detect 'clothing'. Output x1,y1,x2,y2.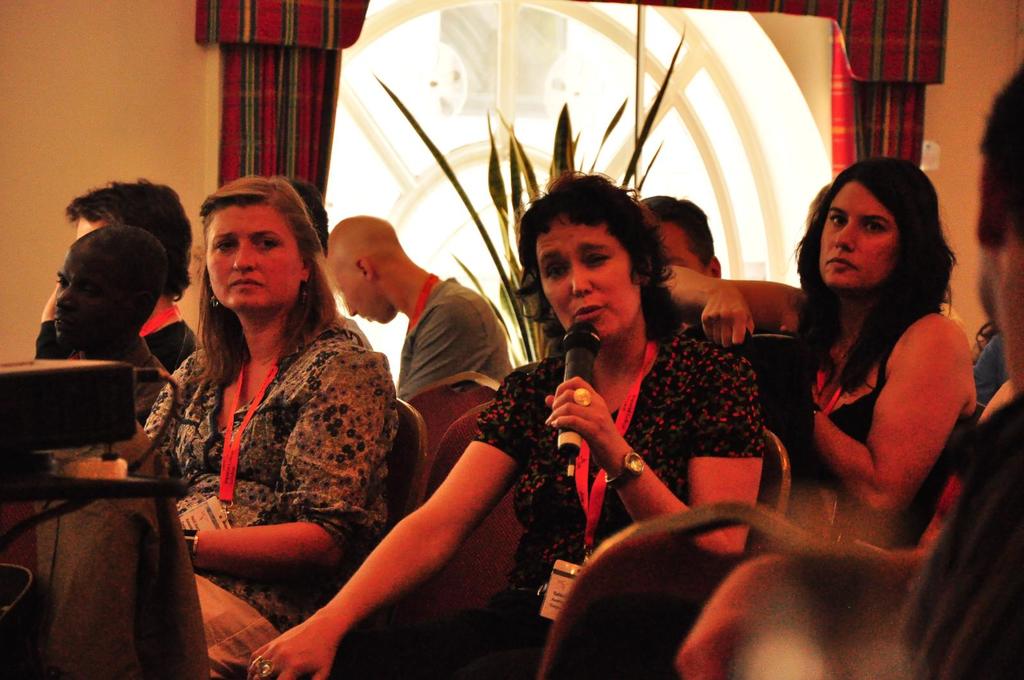
329,333,772,679.
